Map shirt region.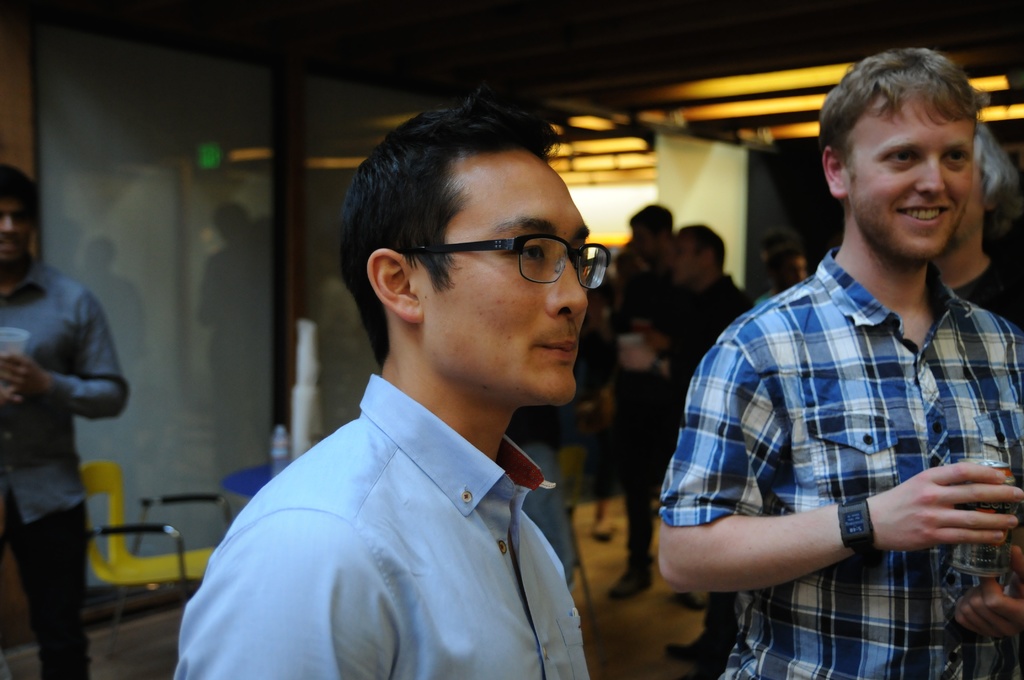
Mapped to box(658, 244, 1022, 679).
